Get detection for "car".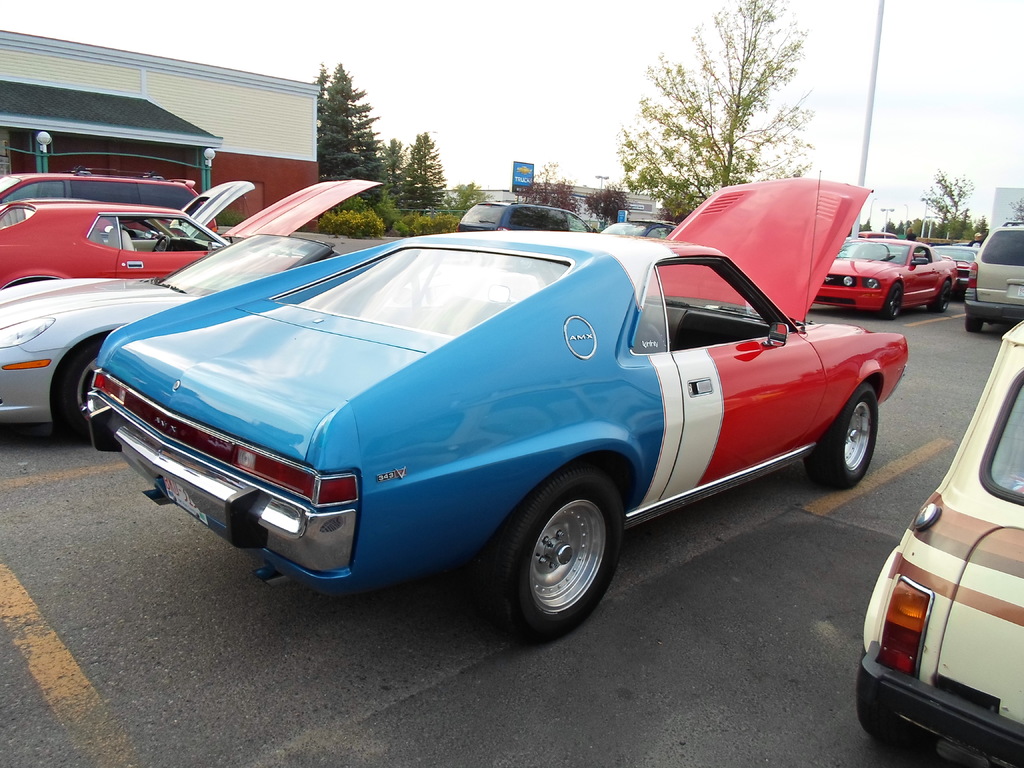
Detection: 860, 311, 1023, 767.
